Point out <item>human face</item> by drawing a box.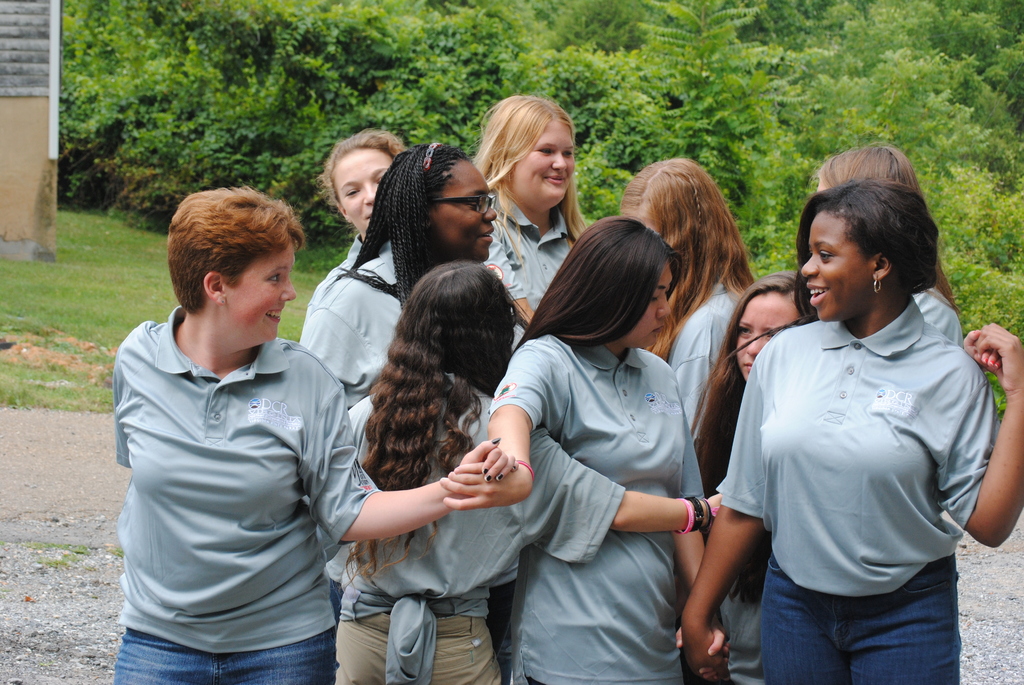
pyautogui.locateOnScreen(724, 294, 802, 382).
